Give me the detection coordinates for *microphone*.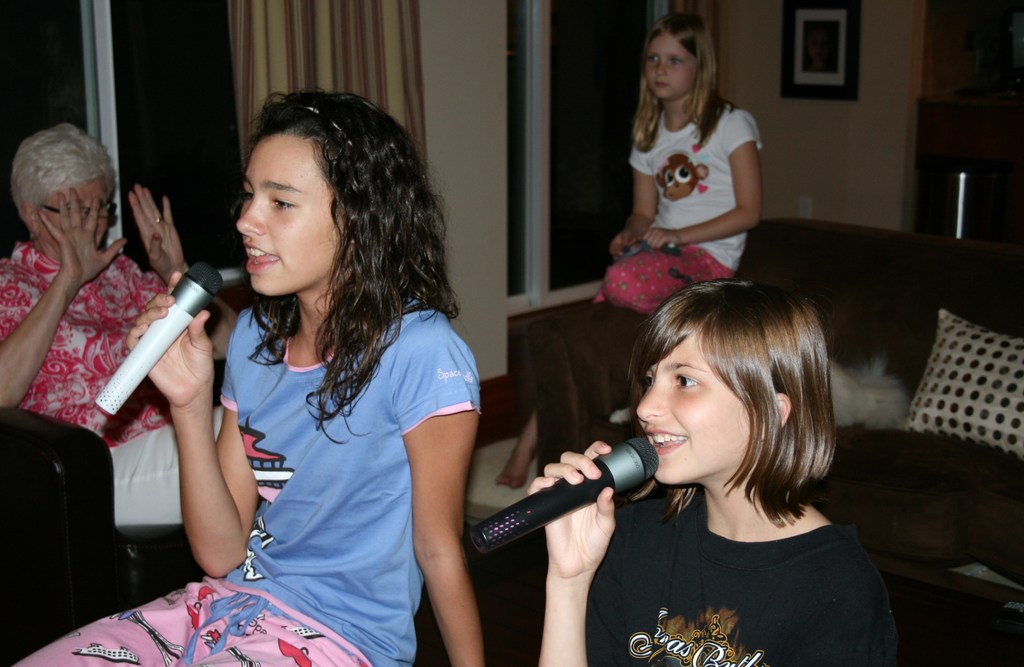
89/259/225/418.
